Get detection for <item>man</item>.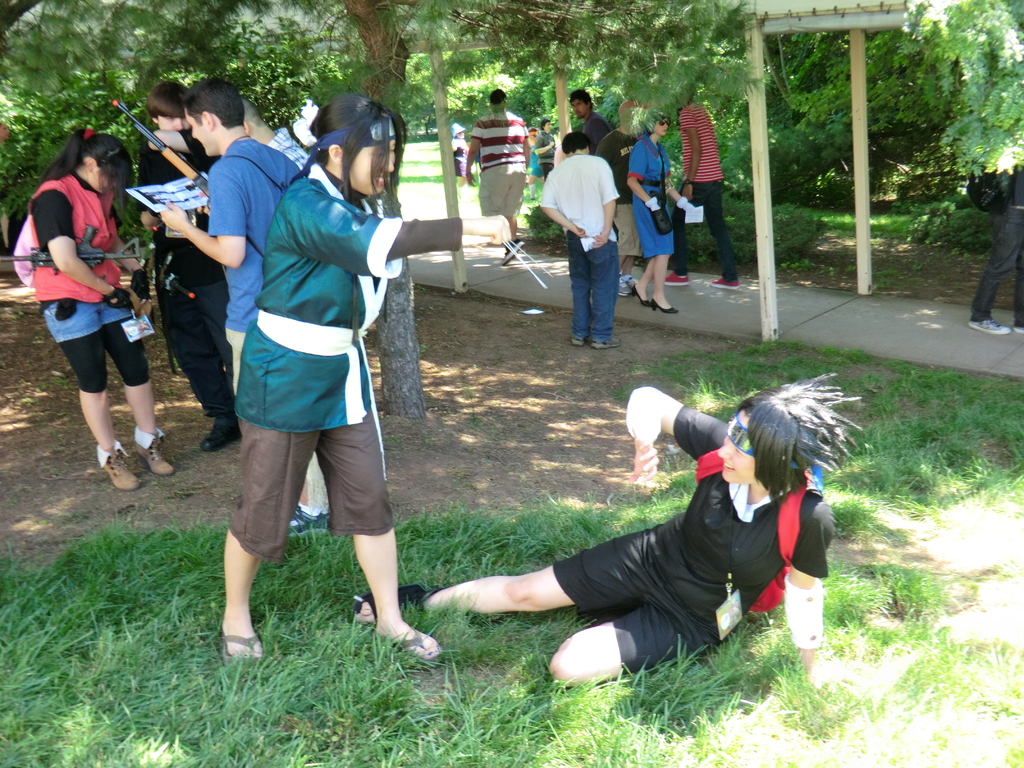
Detection: pyautogui.locateOnScreen(966, 154, 1023, 335).
